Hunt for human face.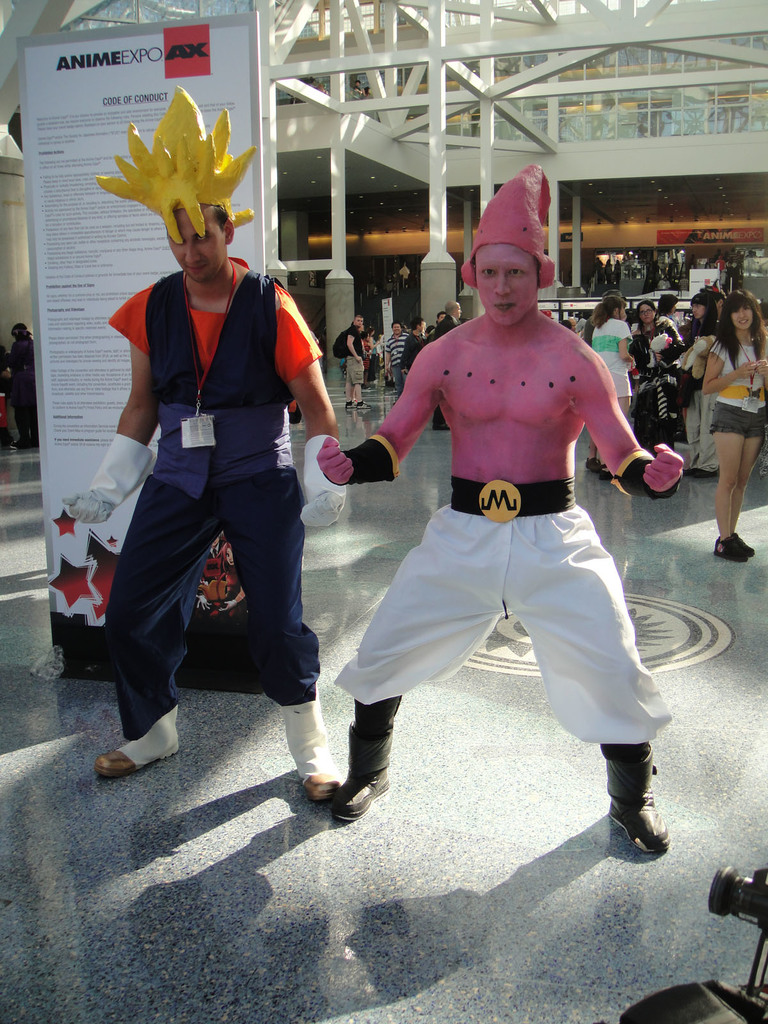
Hunted down at box=[474, 243, 544, 328].
